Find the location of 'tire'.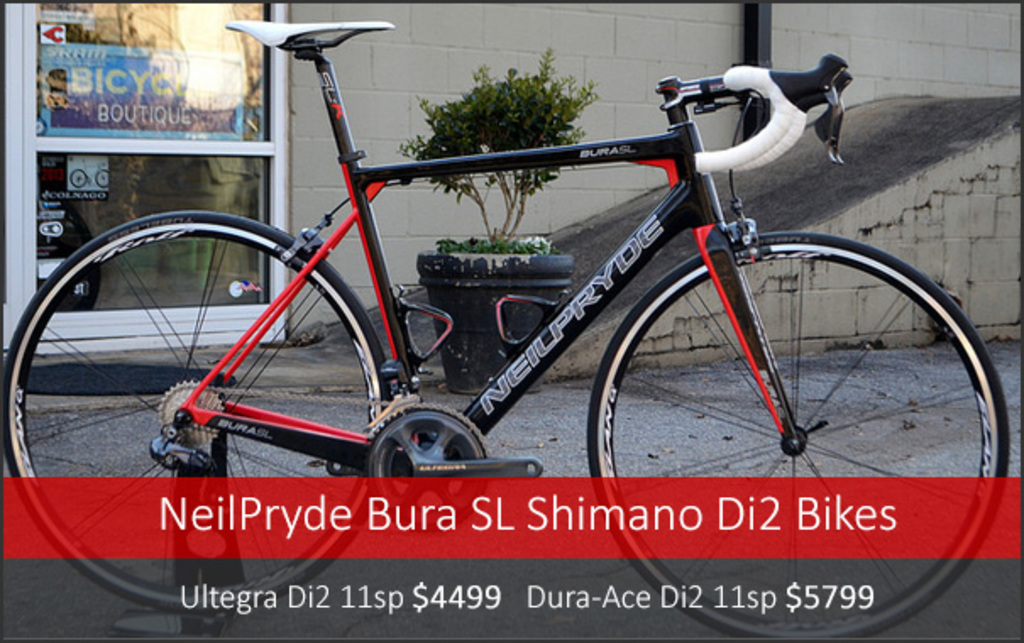
Location: (0,210,398,611).
